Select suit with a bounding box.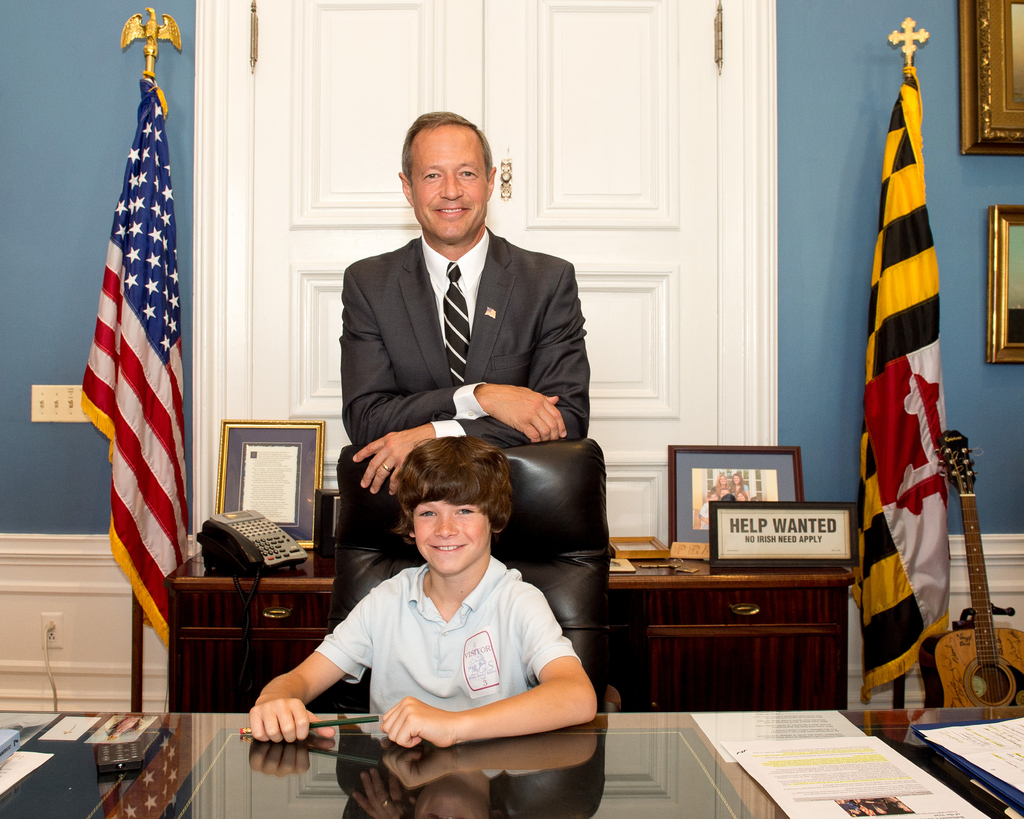
l=321, t=151, r=598, b=545.
